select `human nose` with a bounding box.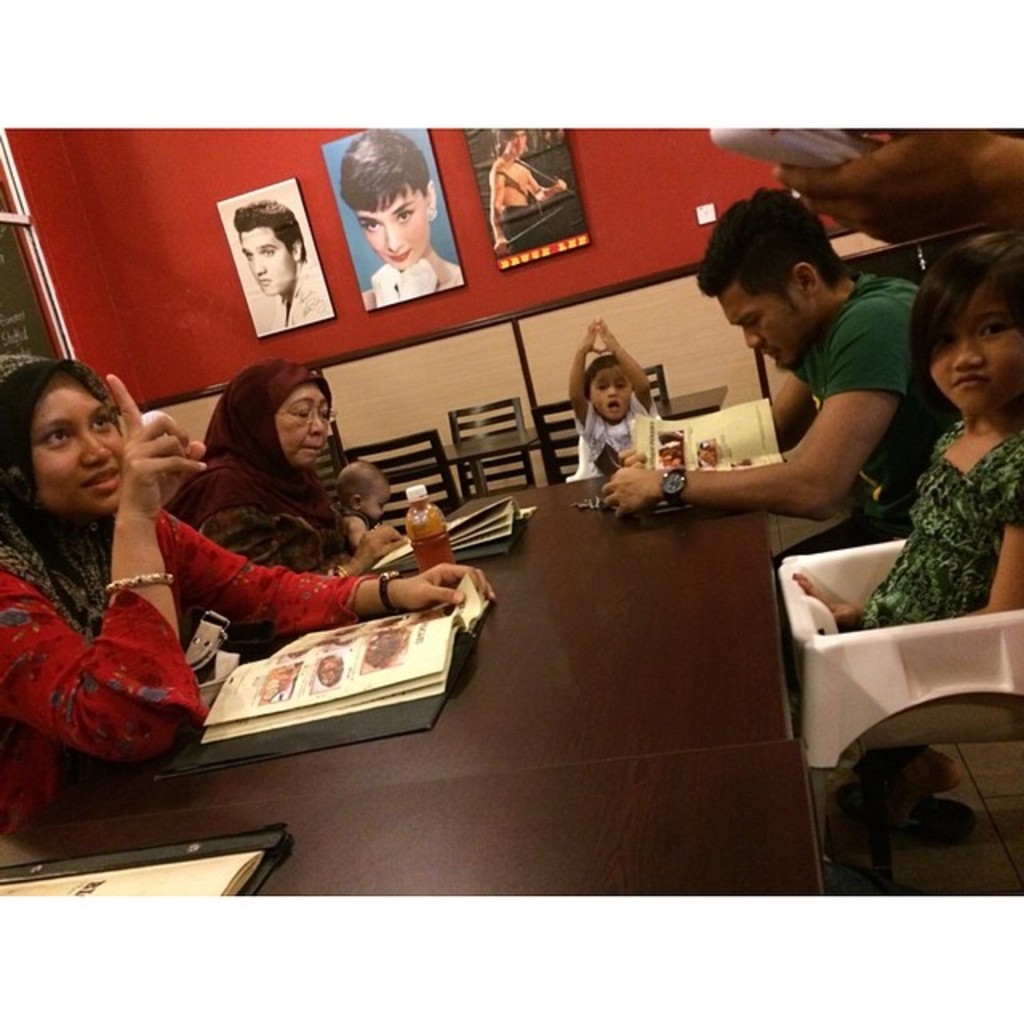
l=306, t=411, r=325, b=438.
